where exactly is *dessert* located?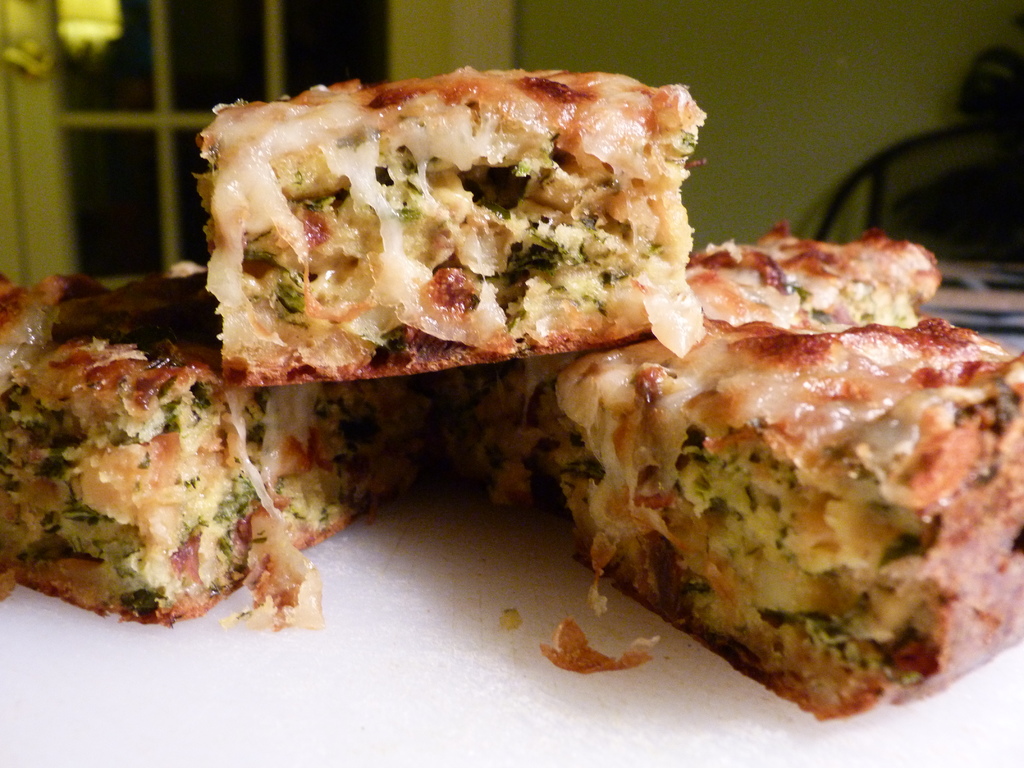
Its bounding box is crop(174, 85, 708, 419).
